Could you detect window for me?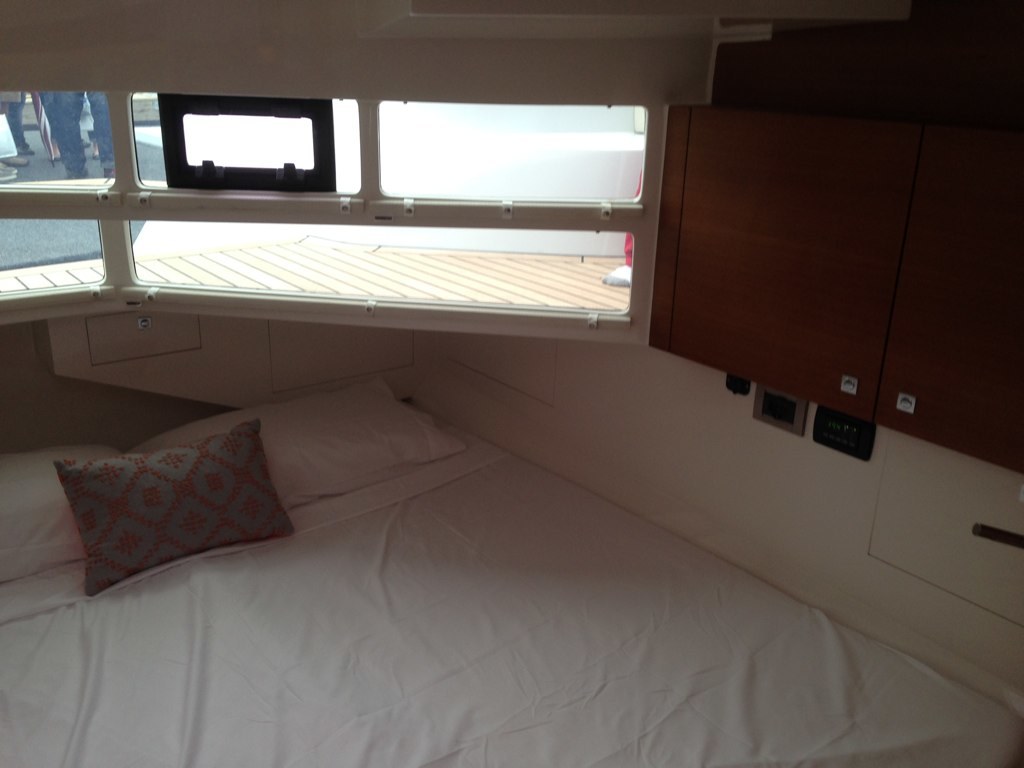
Detection result: box(0, 61, 655, 340).
